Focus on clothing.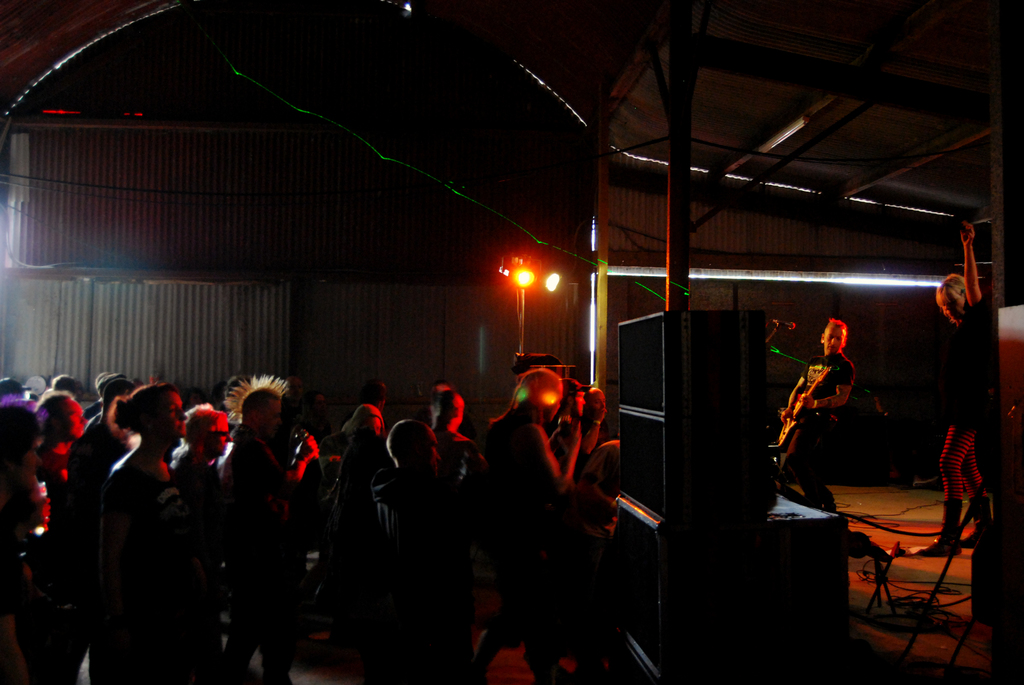
Focused at 937 300 989 498.
